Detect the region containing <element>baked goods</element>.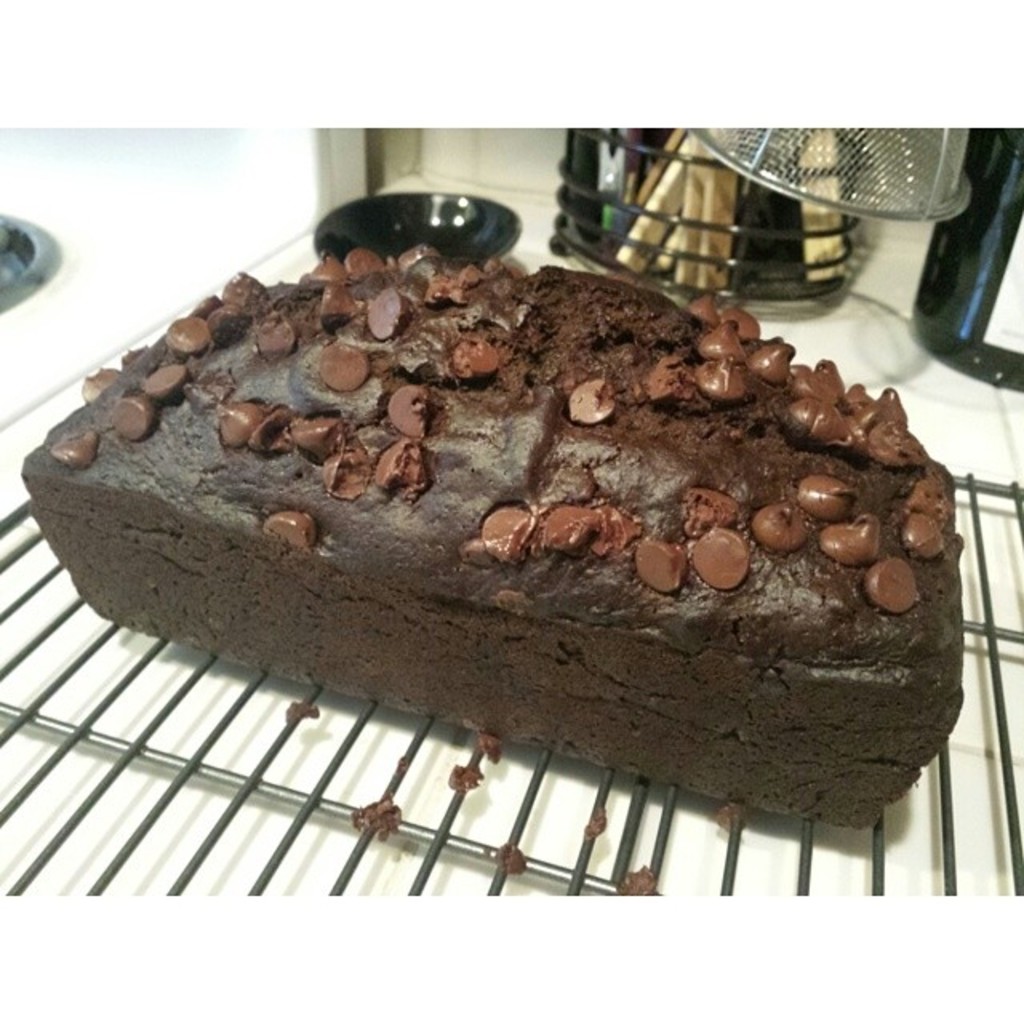
left=13, top=240, right=968, bottom=830.
